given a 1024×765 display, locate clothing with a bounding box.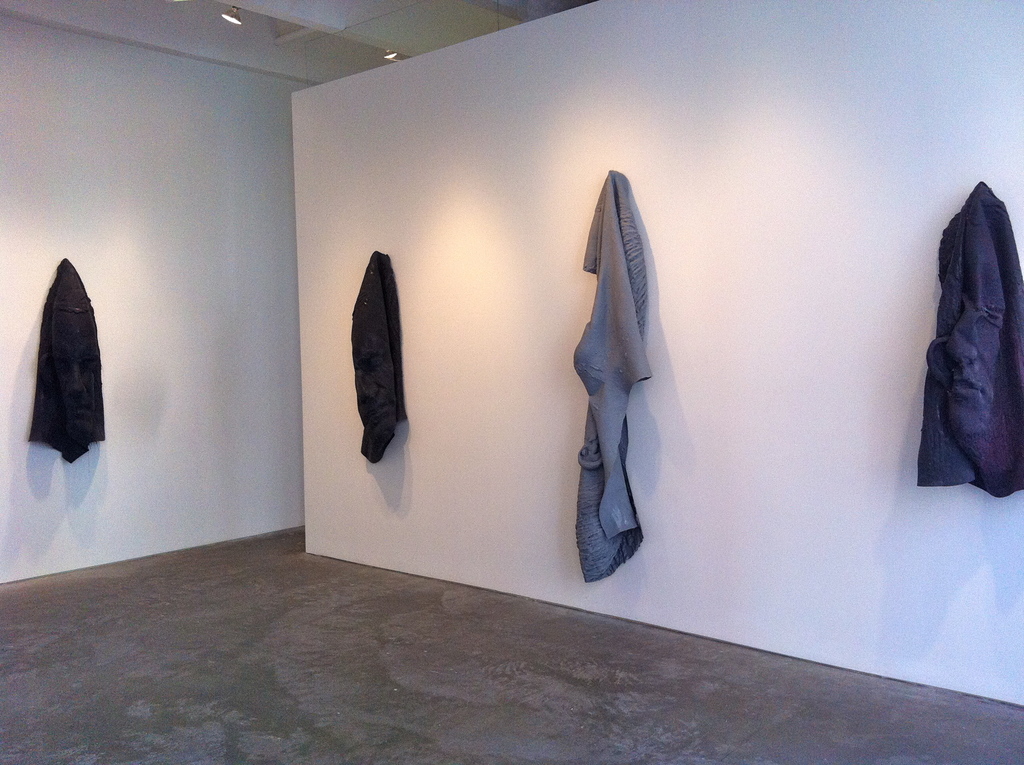
Located: left=574, top=162, right=646, bottom=589.
